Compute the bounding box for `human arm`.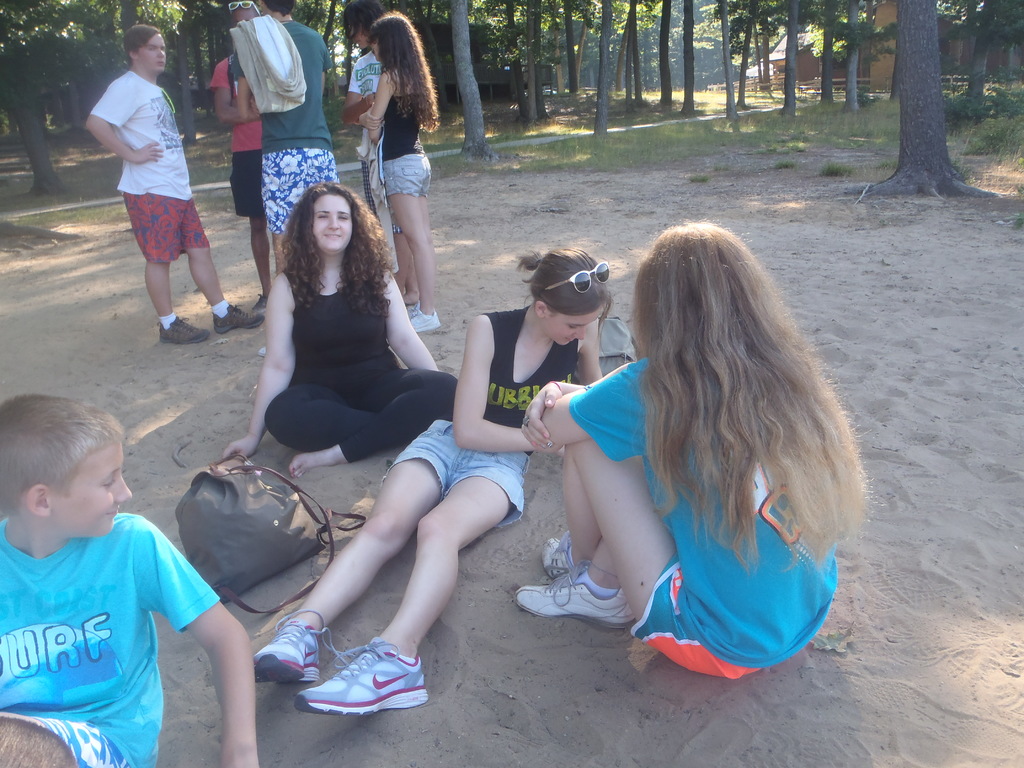
box(214, 61, 259, 124).
